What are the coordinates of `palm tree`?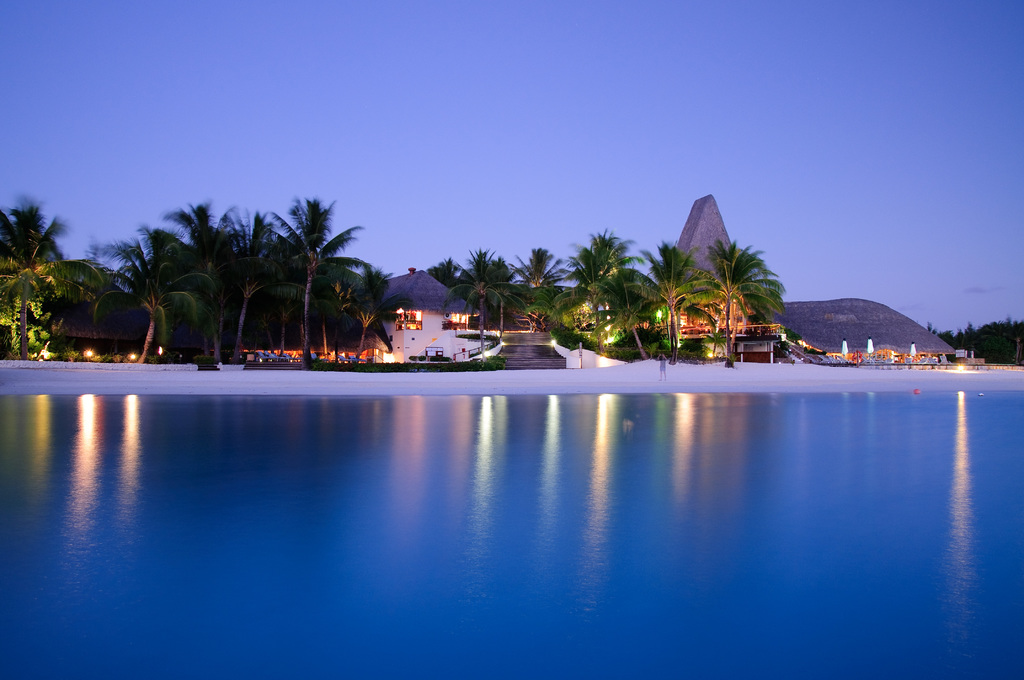
bbox=(275, 200, 394, 359).
